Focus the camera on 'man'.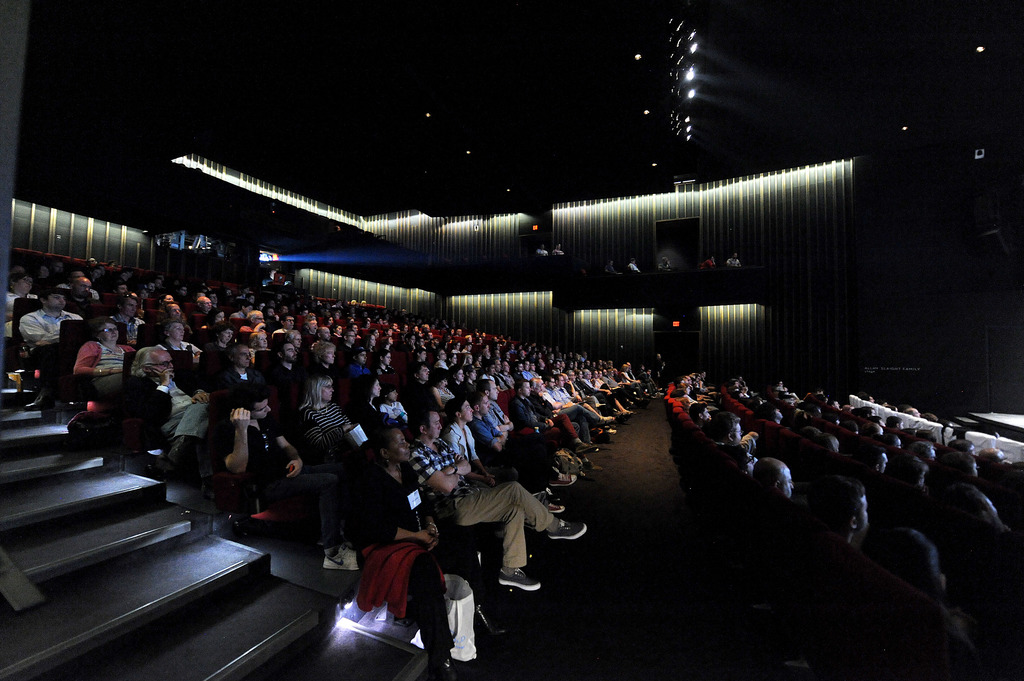
Focus region: (left=110, top=292, right=145, bottom=344).
